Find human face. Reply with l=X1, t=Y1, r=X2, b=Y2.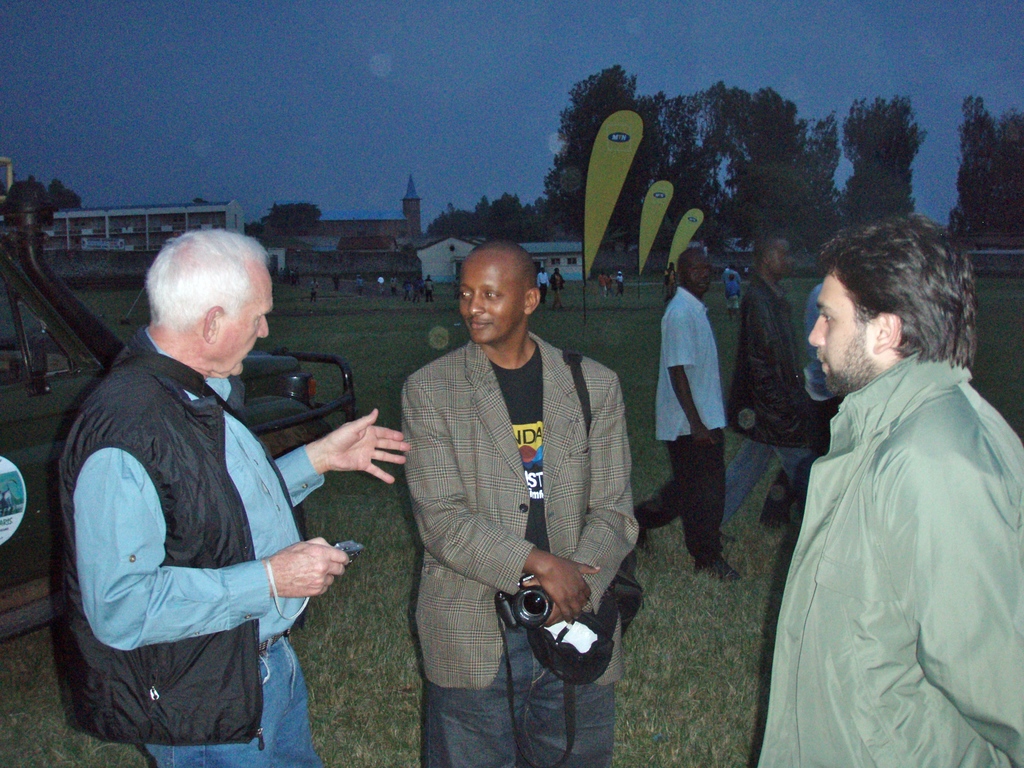
l=806, t=273, r=877, b=396.
